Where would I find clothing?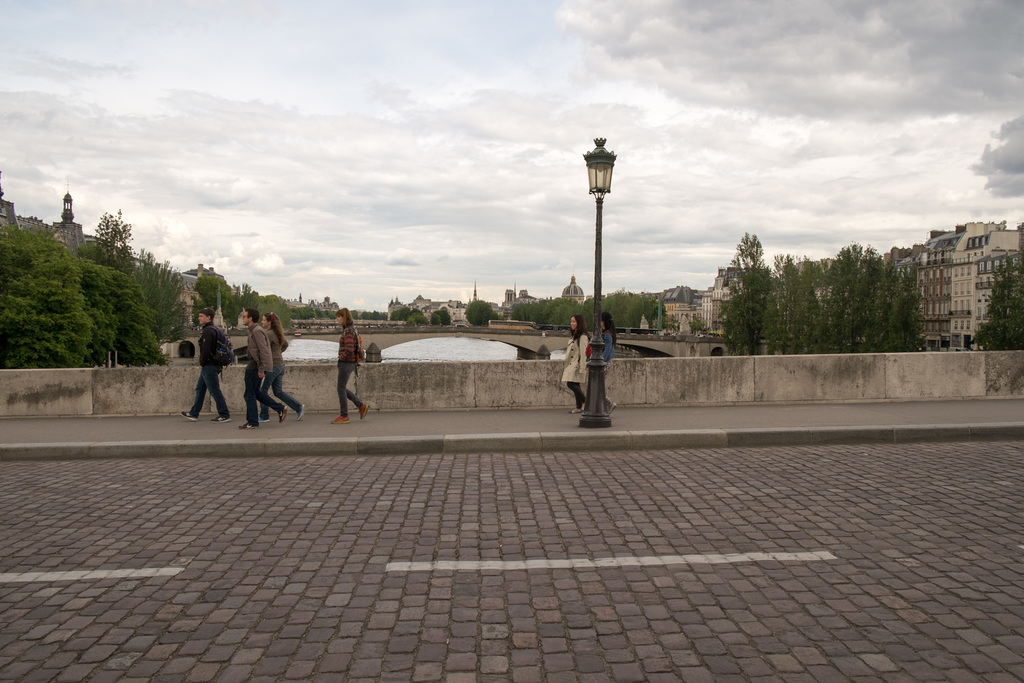
At 188 319 234 425.
